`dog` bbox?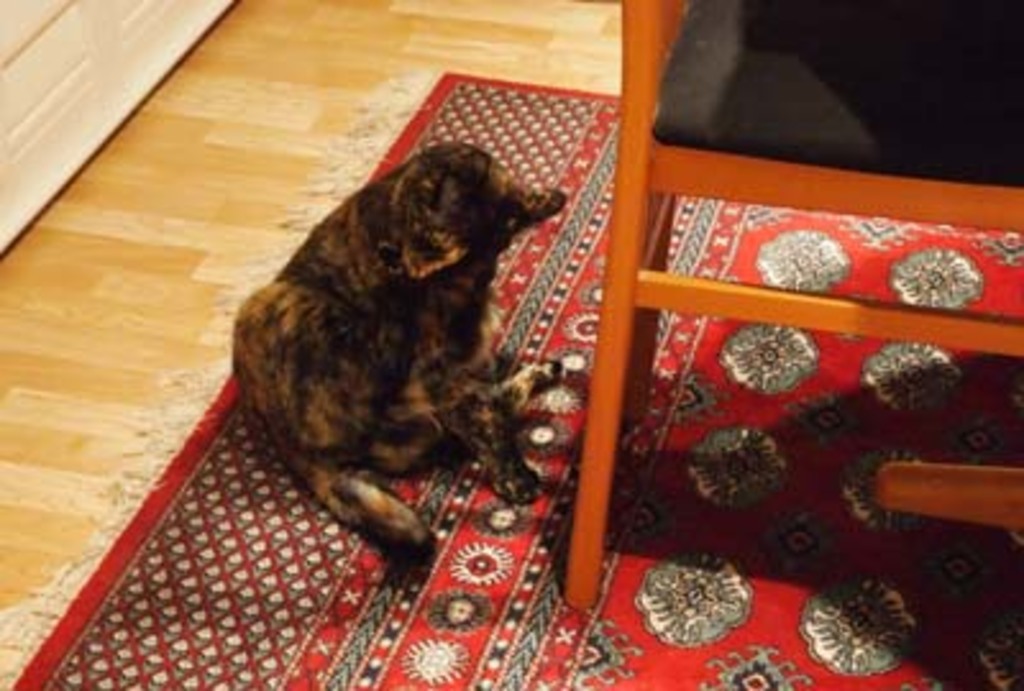
(220,138,568,599)
